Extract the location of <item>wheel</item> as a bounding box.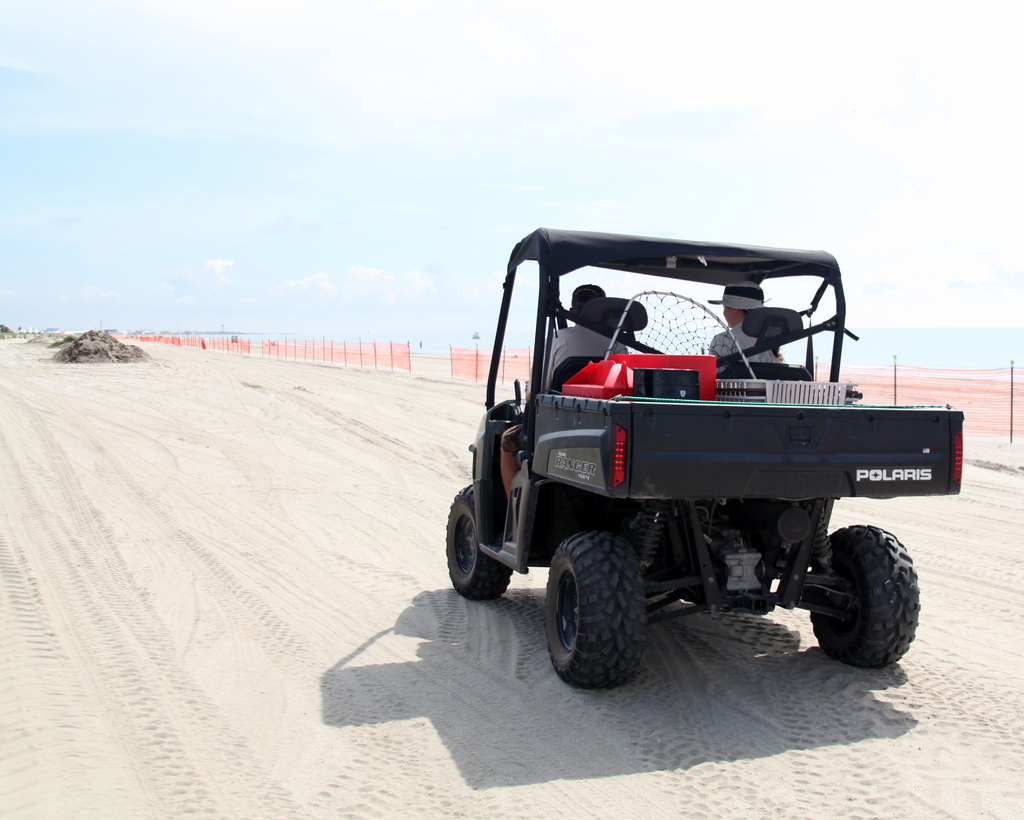
{"x1": 447, "y1": 482, "x2": 513, "y2": 600}.
